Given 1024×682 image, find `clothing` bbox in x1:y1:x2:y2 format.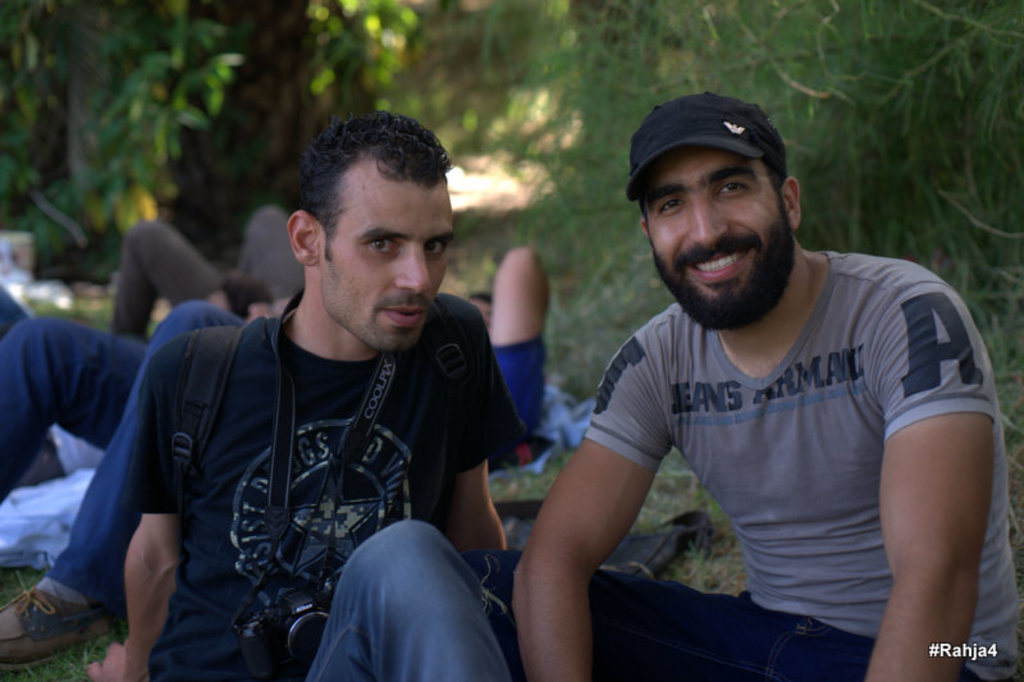
133:292:516:681.
